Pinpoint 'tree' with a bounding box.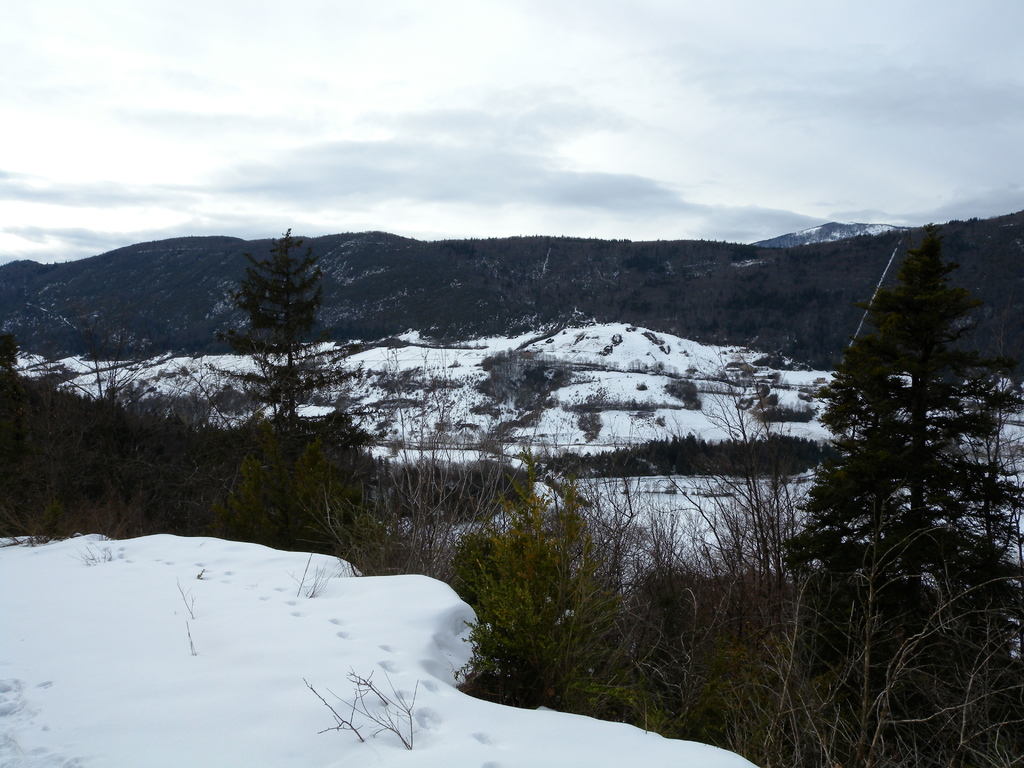
bbox=(780, 216, 1023, 651).
